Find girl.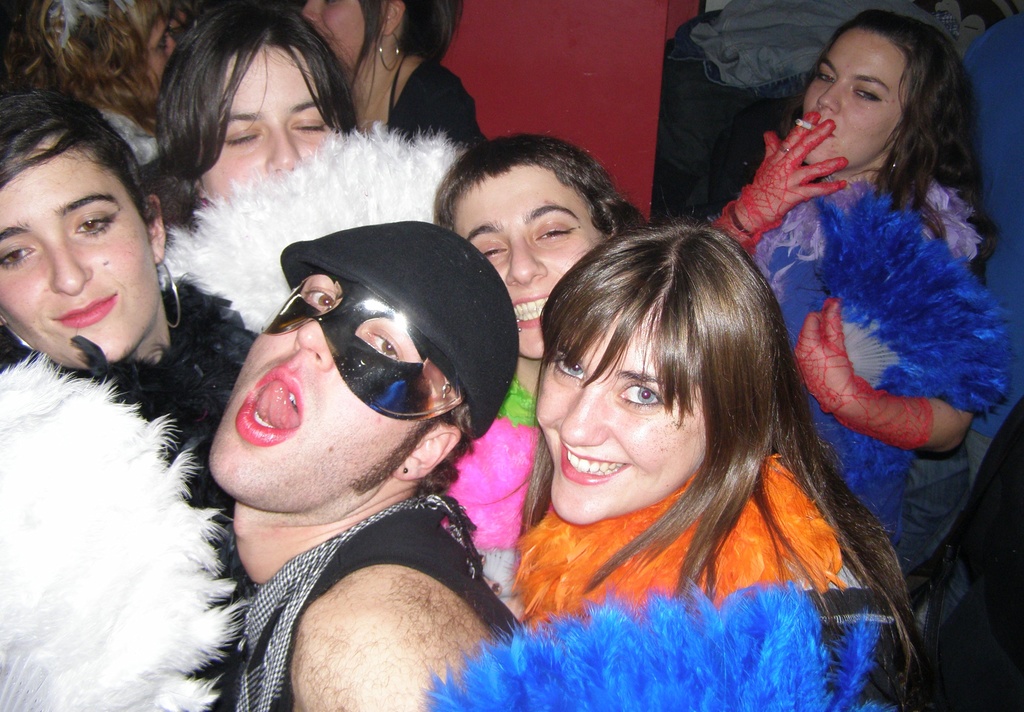
<box>515,232,901,601</box>.
